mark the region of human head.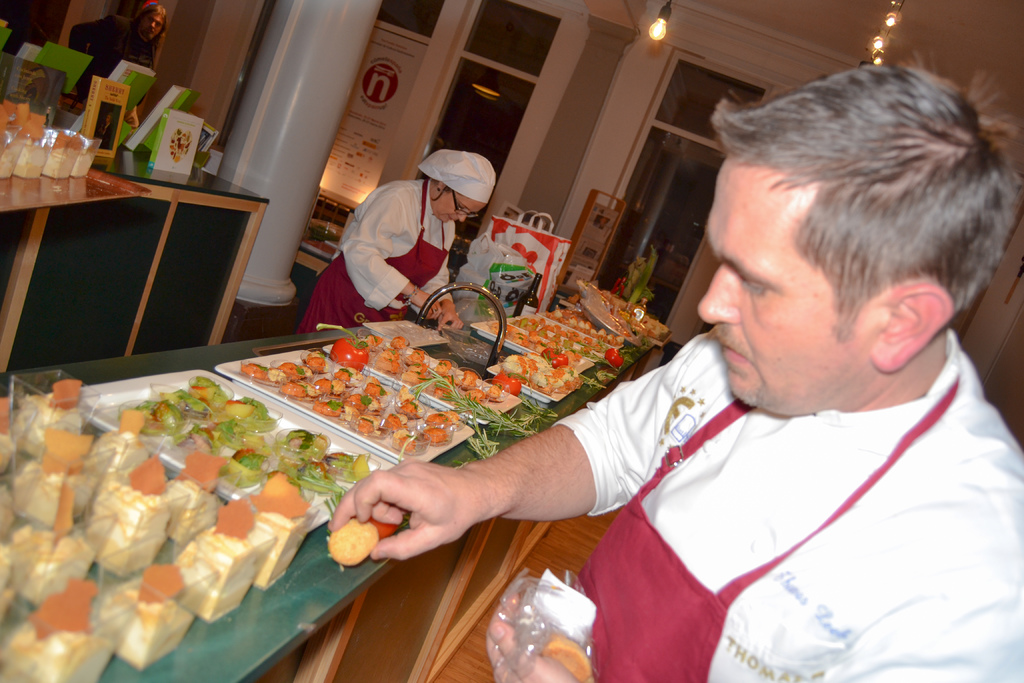
Region: (429, 152, 496, 223).
